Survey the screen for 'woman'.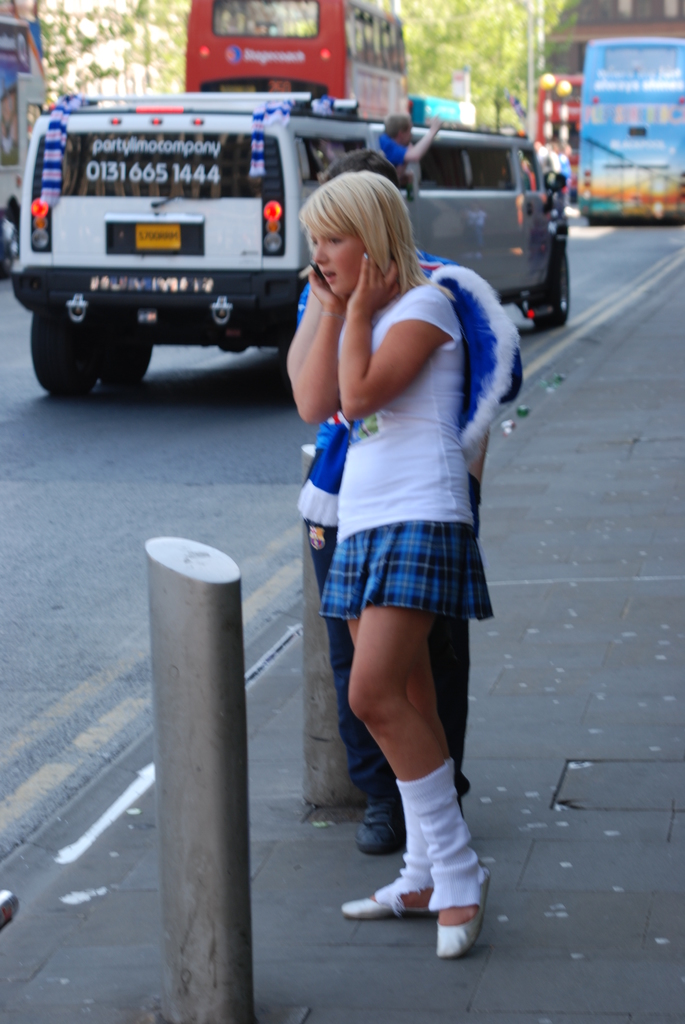
Survey found: bbox=(300, 141, 517, 833).
